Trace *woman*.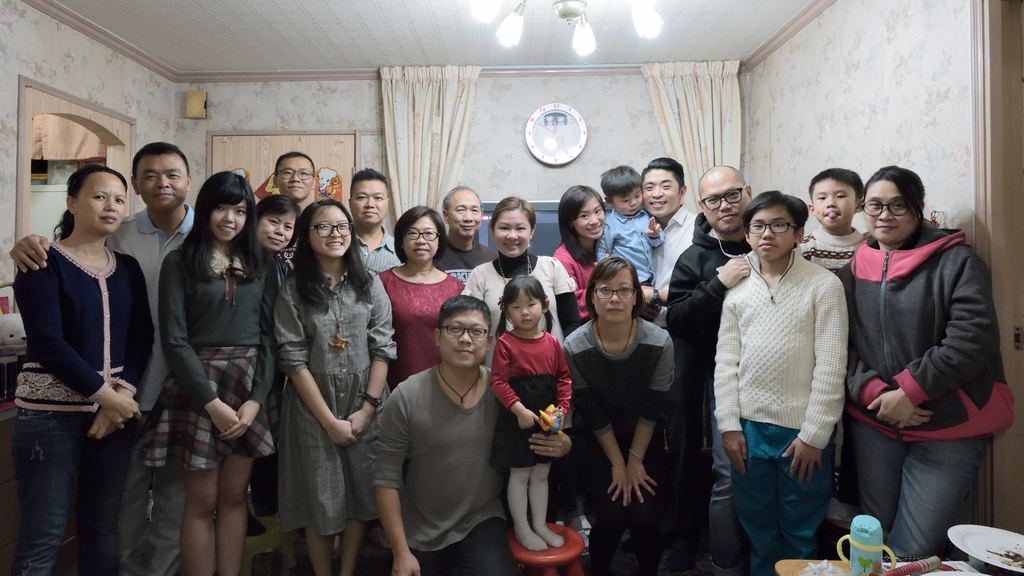
Traced to detection(274, 198, 403, 567).
